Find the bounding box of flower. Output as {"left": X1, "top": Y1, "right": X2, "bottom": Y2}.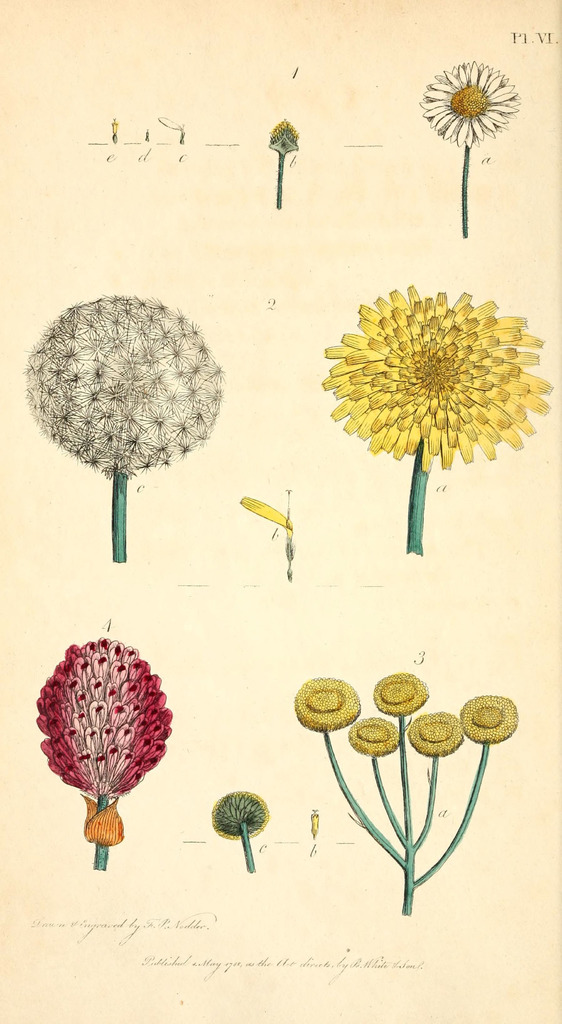
{"left": 372, "top": 671, "right": 433, "bottom": 722}.
